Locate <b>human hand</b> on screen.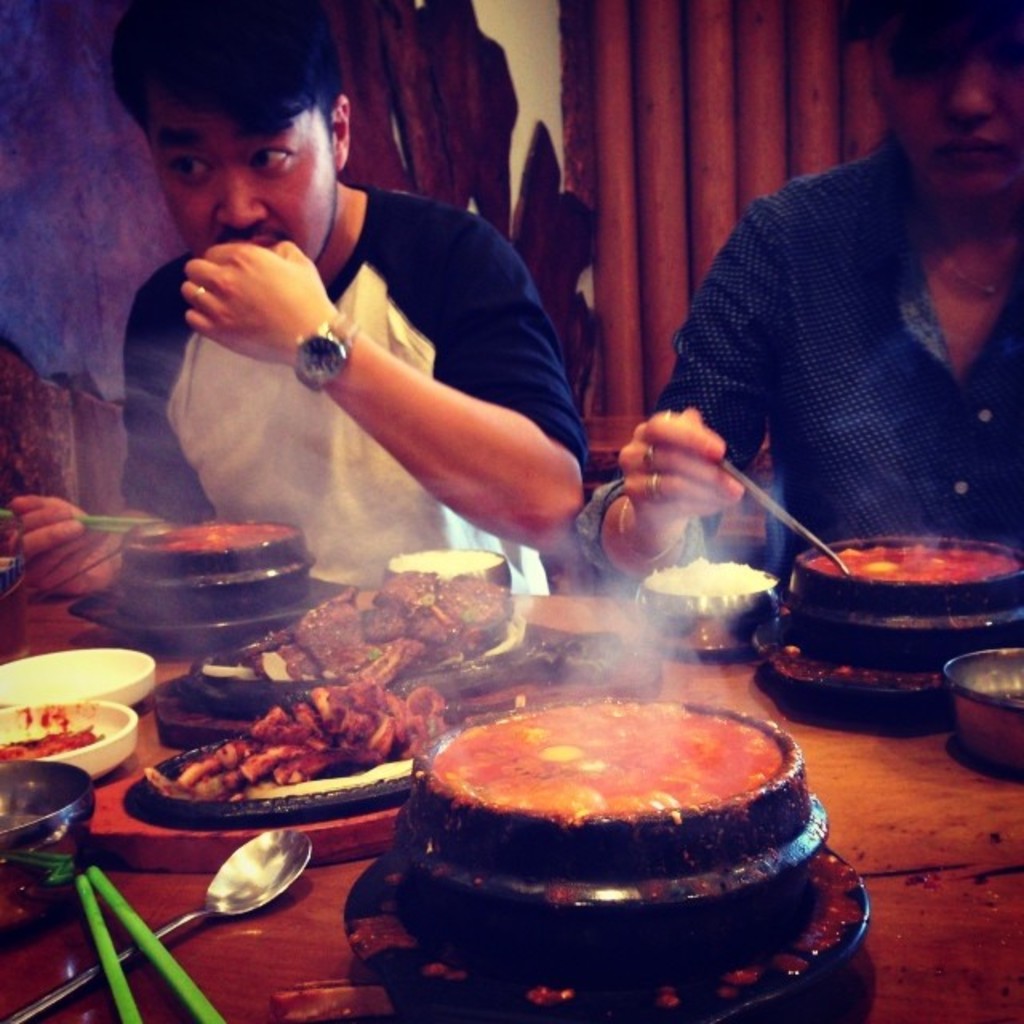
On screen at box(11, 485, 99, 592).
